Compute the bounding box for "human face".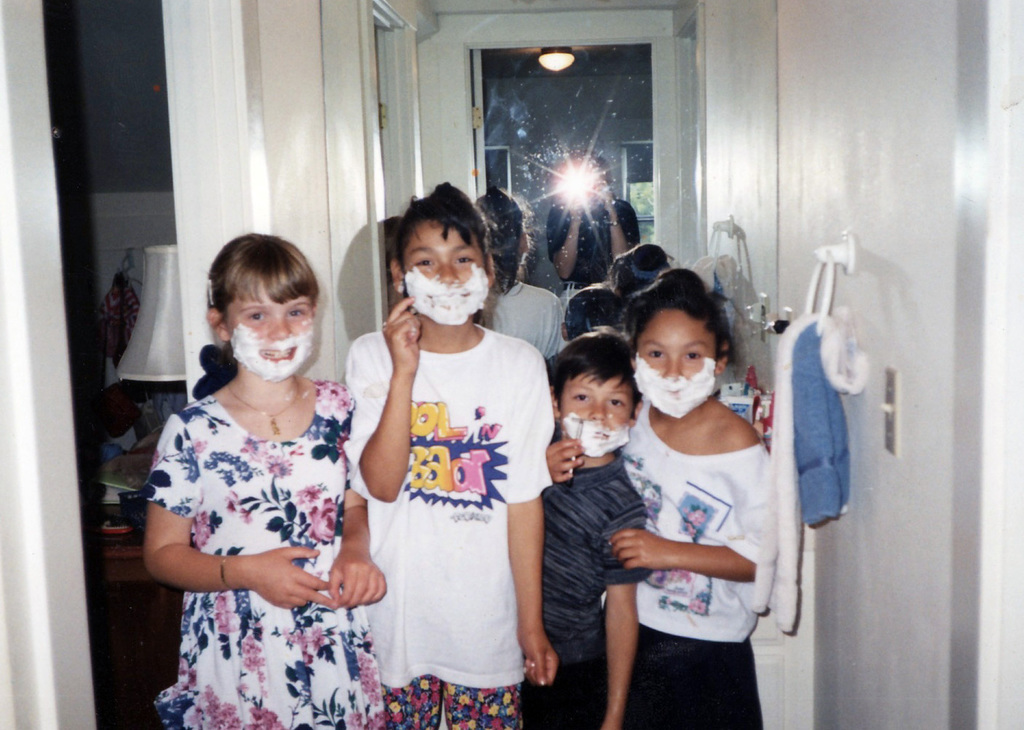
<bbox>641, 308, 717, 418</bbox>.
